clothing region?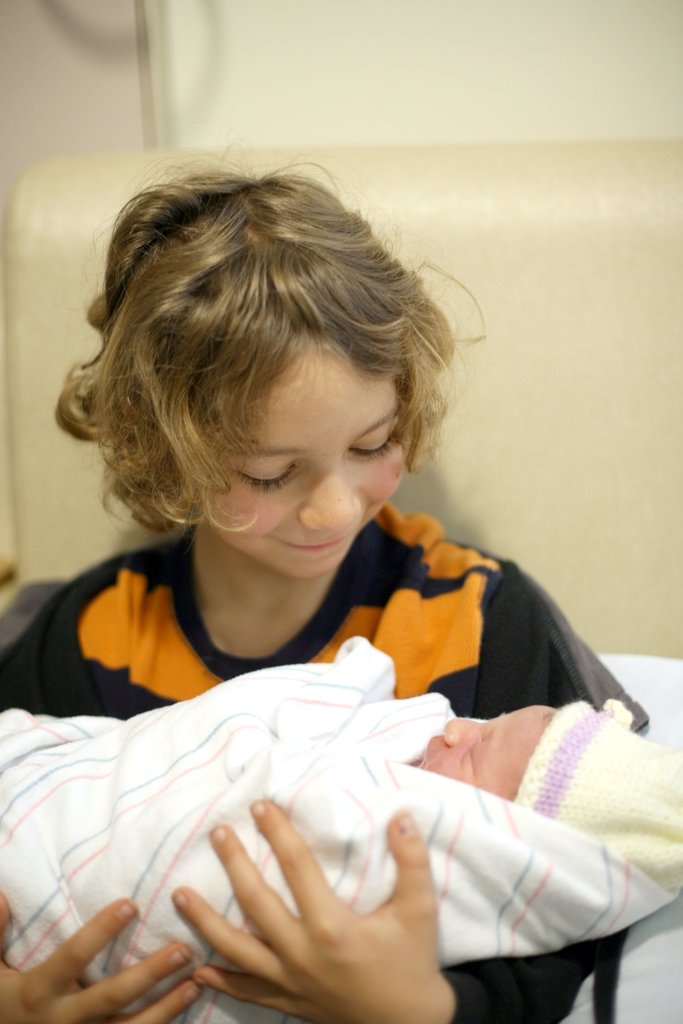
(0,497,602,1023)
